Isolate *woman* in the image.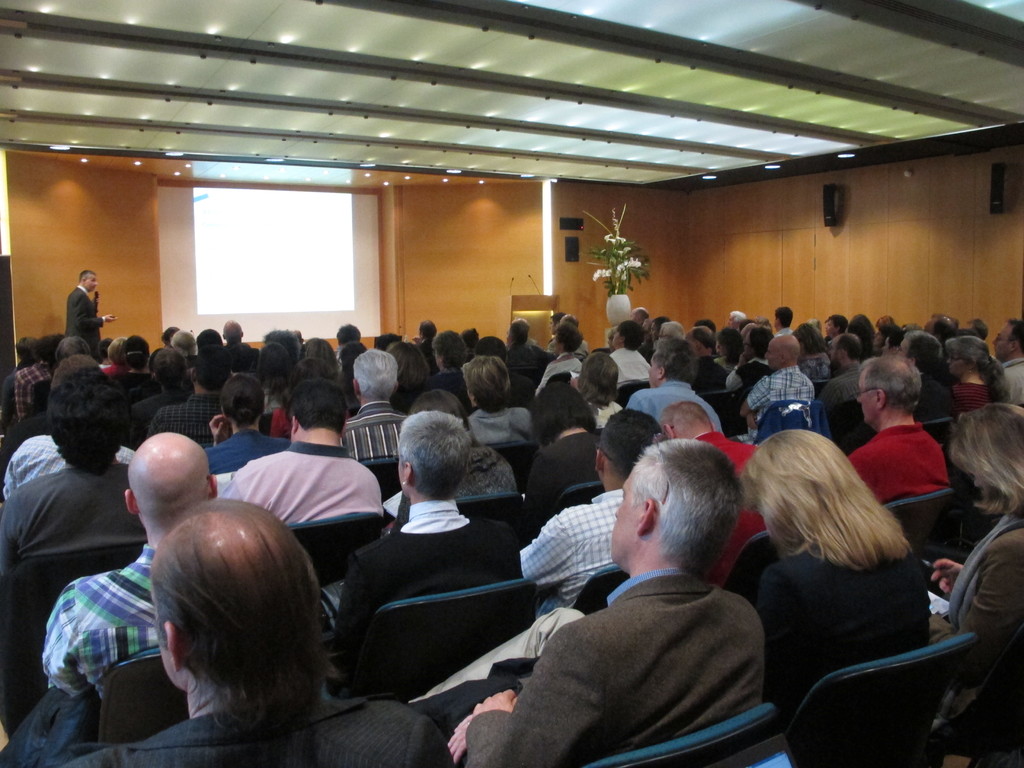
Isolated region: [716,327,743,373].
